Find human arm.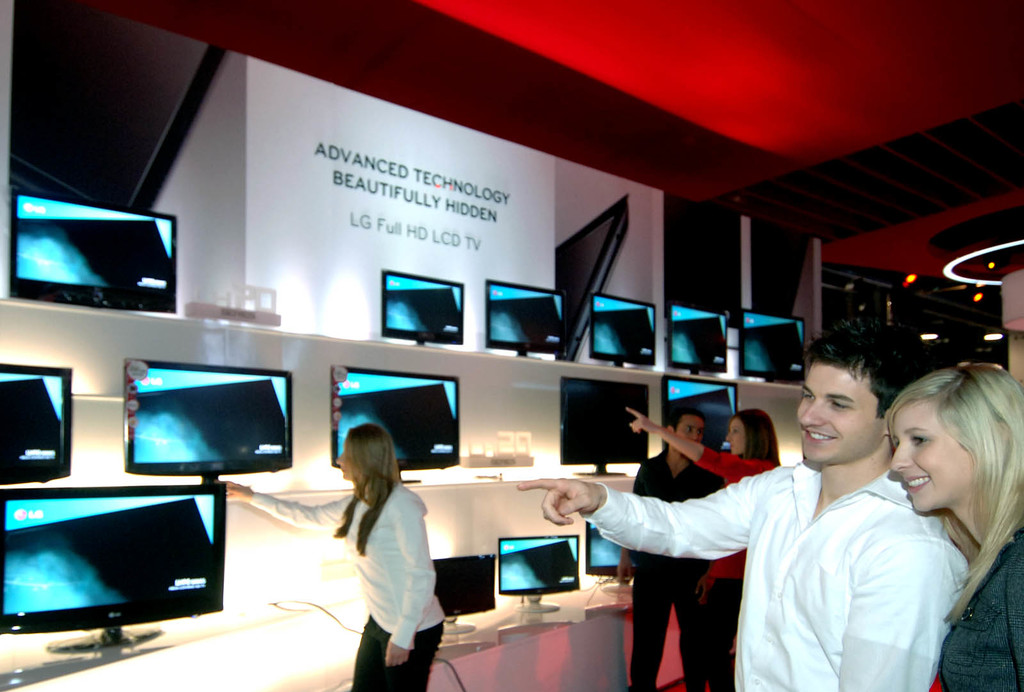
x1=520 y1=466 x2=781 y2=566.
